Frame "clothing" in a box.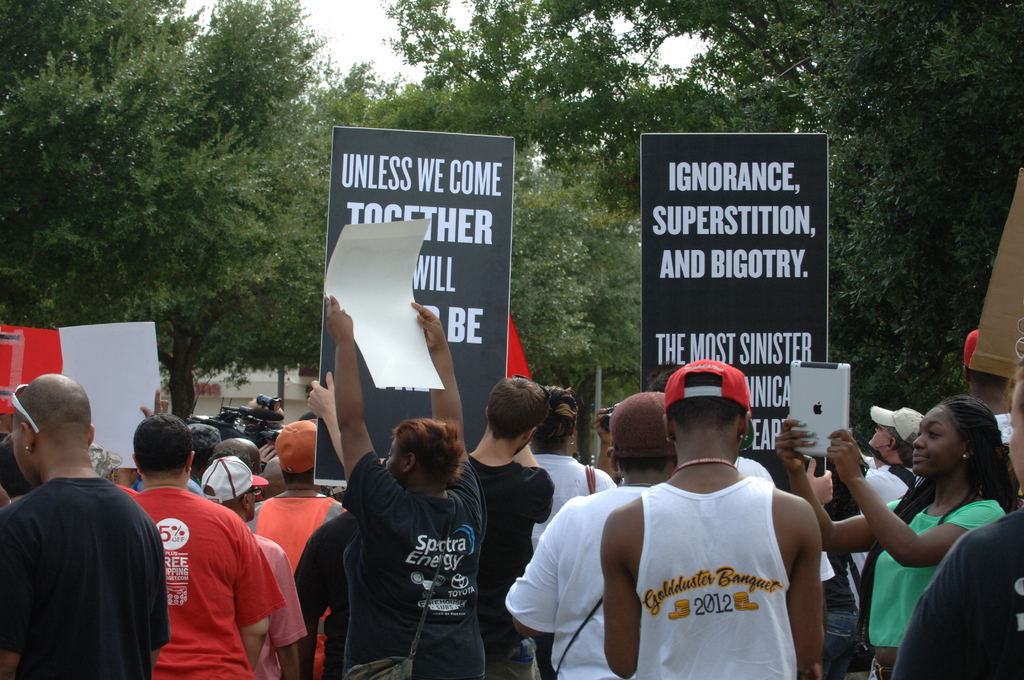
bbox=(575, 448, 837, 663).
